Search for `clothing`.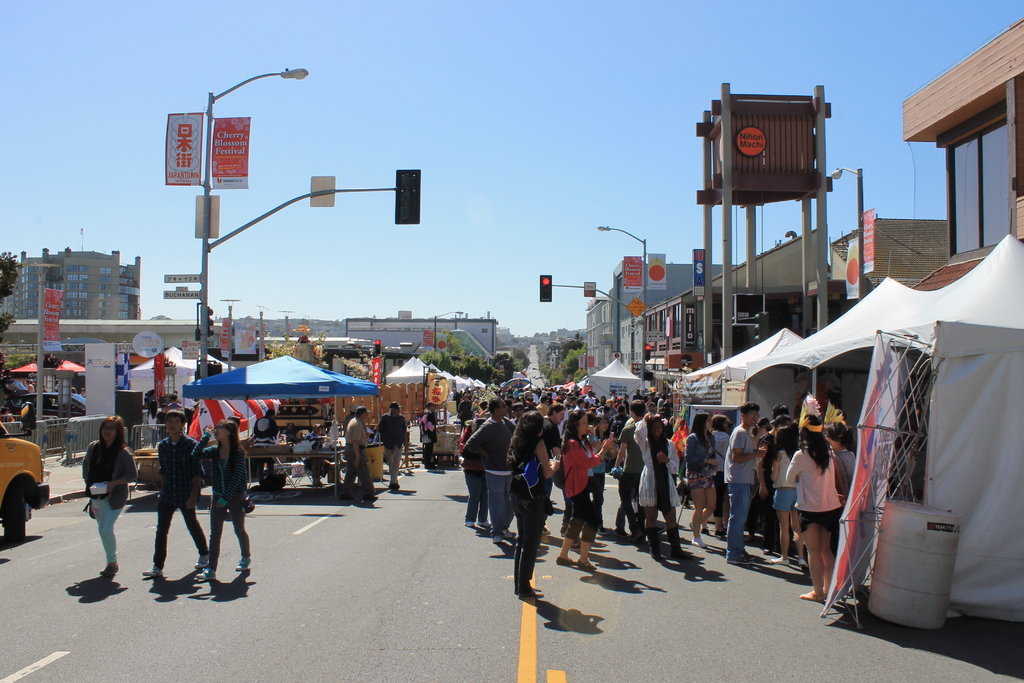
Found at select_region(156, 436, 214, 574).
